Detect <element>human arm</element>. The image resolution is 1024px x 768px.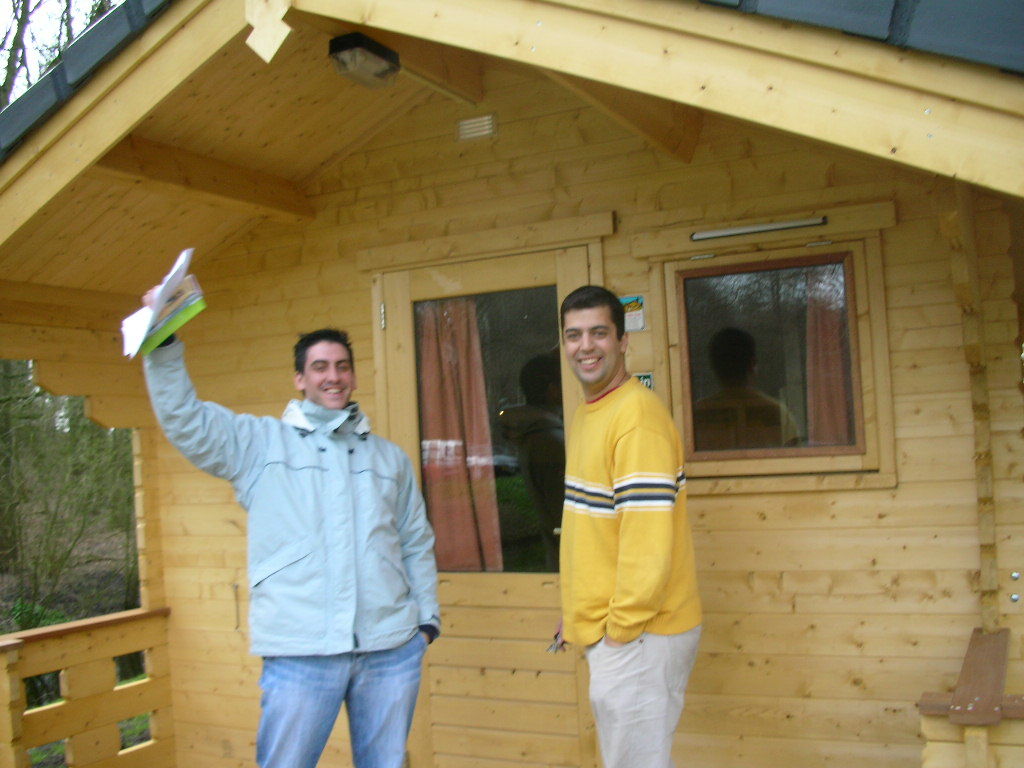
Rect(398, 458, 440, 646).
